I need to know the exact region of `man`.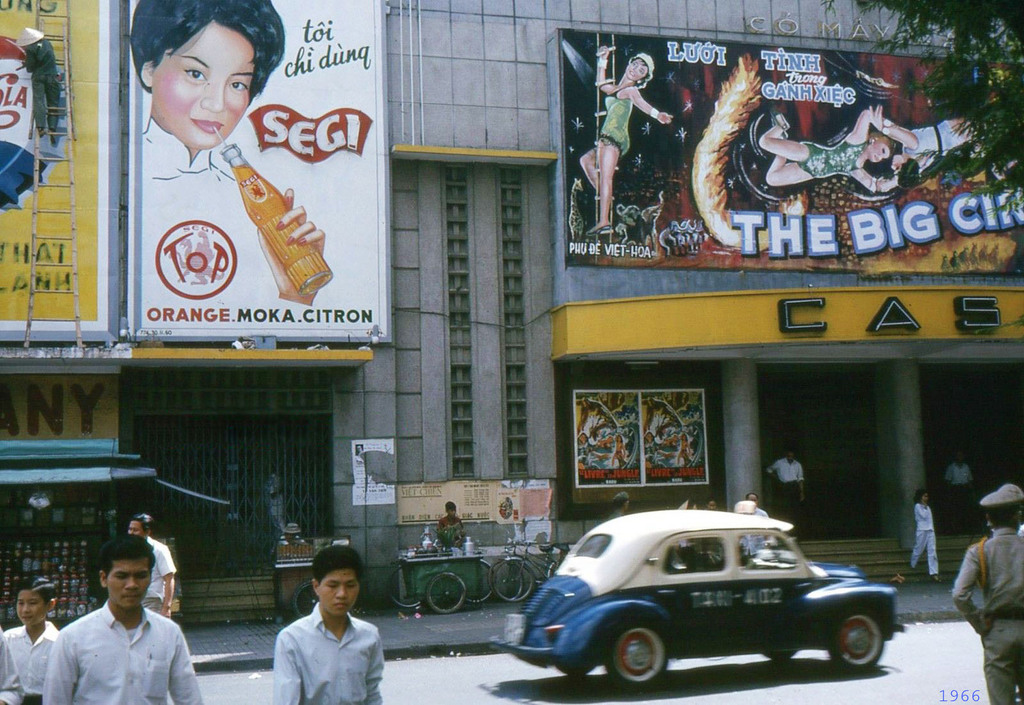
Region: 609/492/630/513.
